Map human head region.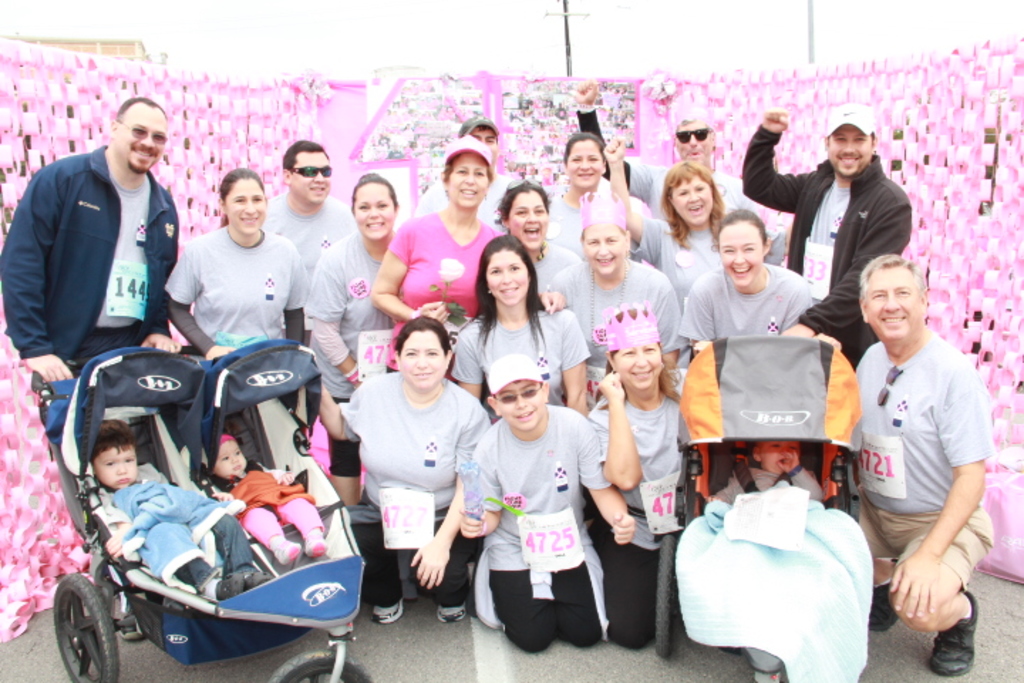
Mapped to BBox(718, 208, 772, 286).
